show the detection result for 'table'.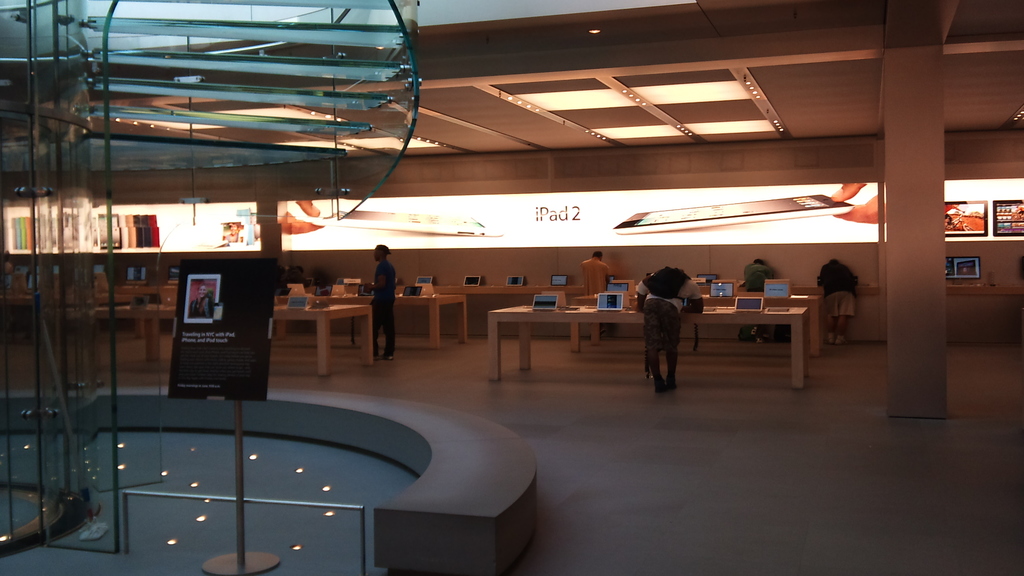
[490,309,803,383].
